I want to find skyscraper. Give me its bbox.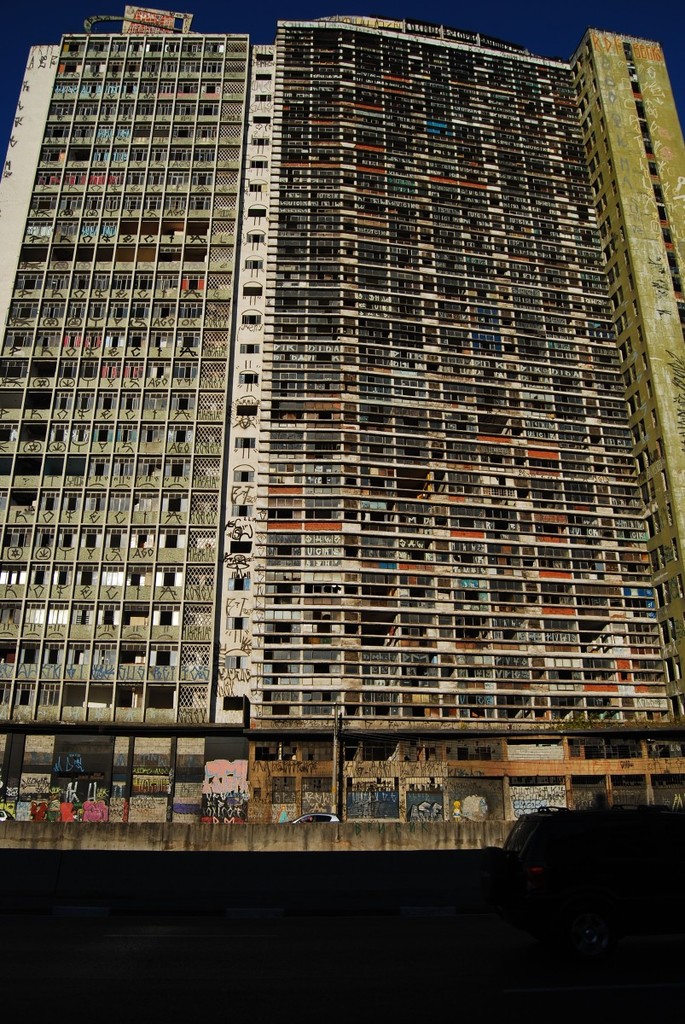
x1=0 y1=5 x2=684 y2=901.
